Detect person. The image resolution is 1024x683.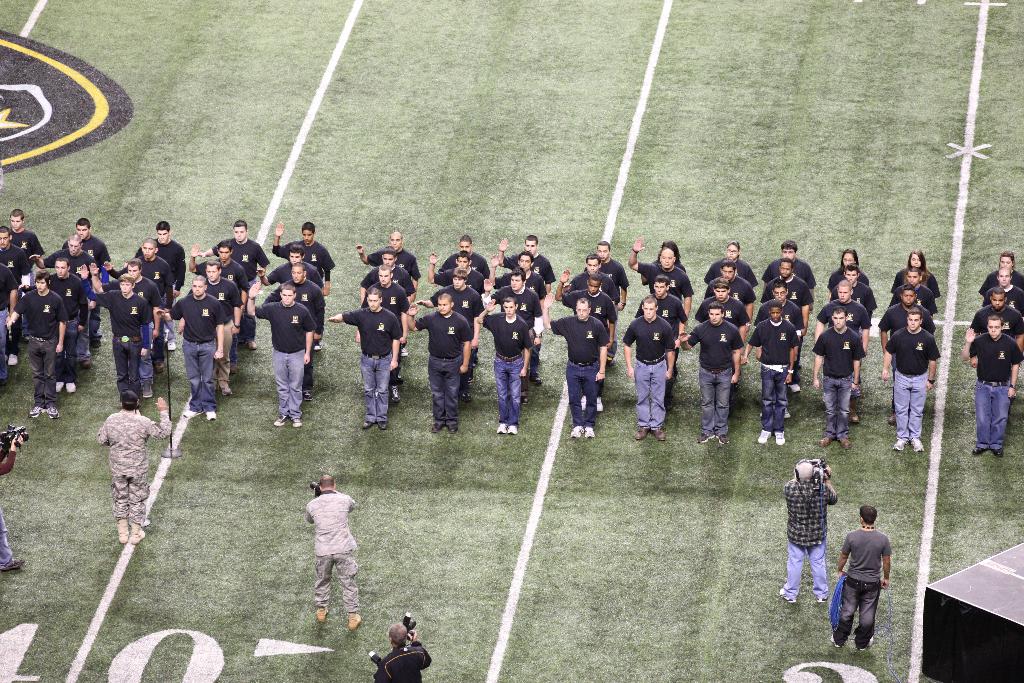
BBox(376, 613, 433, 682).
